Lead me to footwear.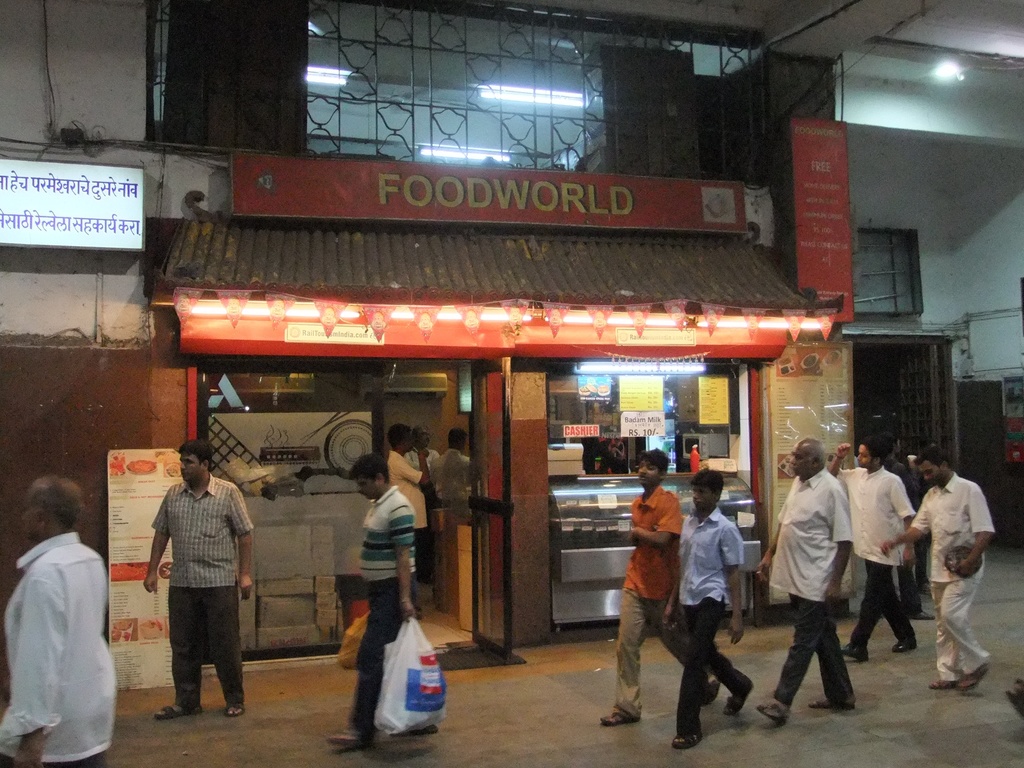
Lead to (left=957, top=662, right=988, bottom=691).
